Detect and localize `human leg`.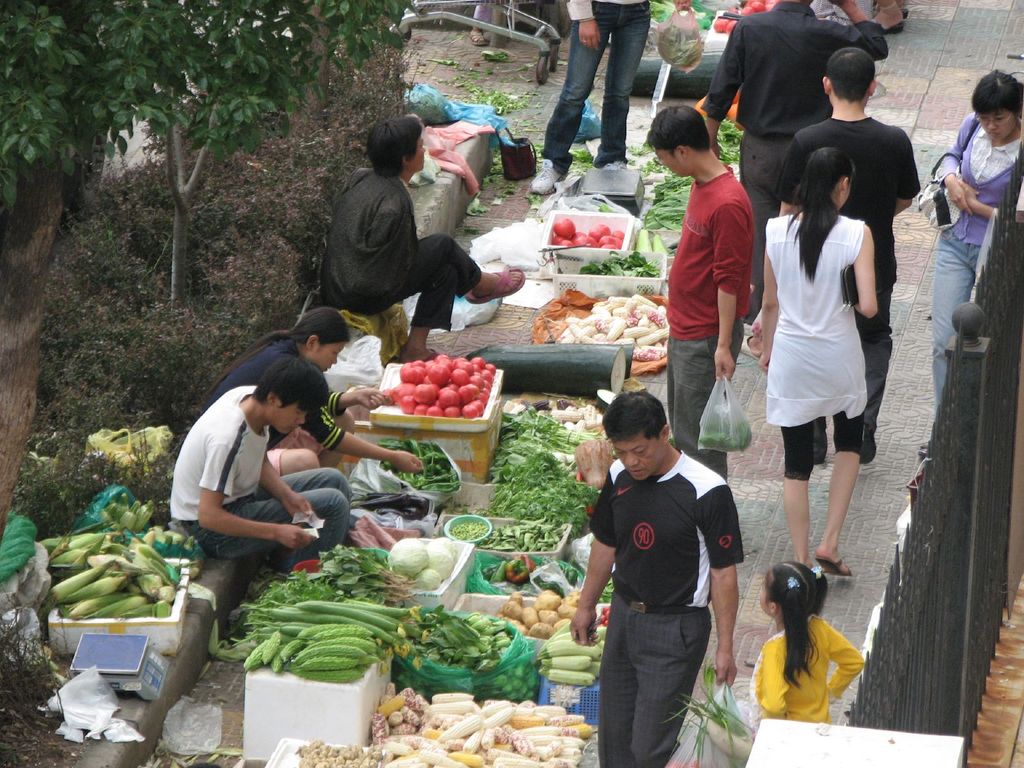
Localized at locate(409, 235, 527, 358).
